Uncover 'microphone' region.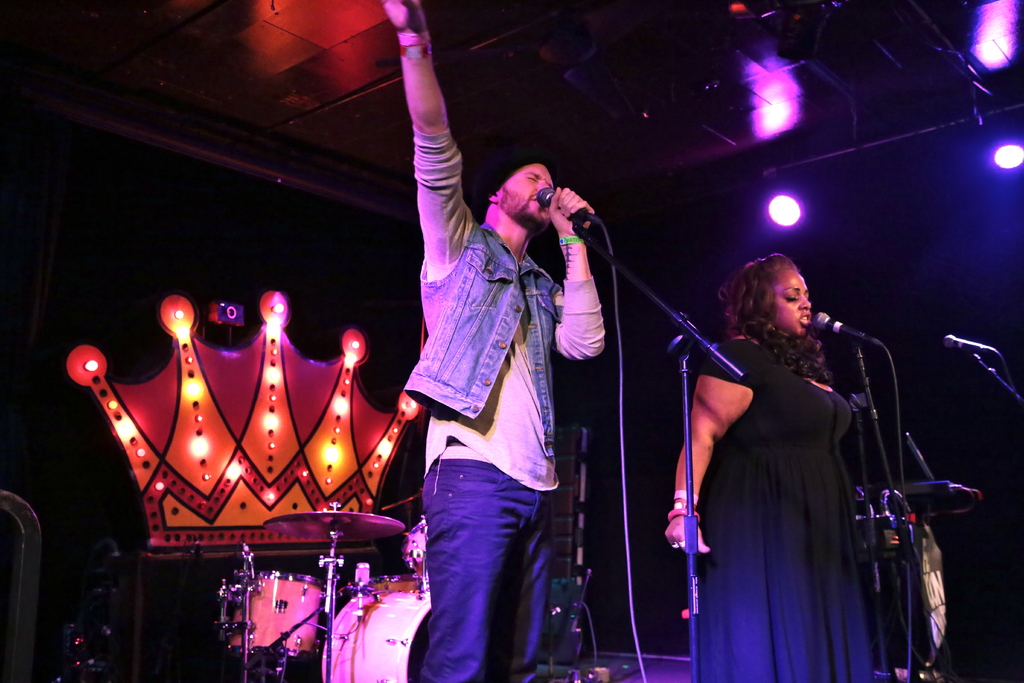
Uncovered: <region>538, 183, 613, 261</region>.
